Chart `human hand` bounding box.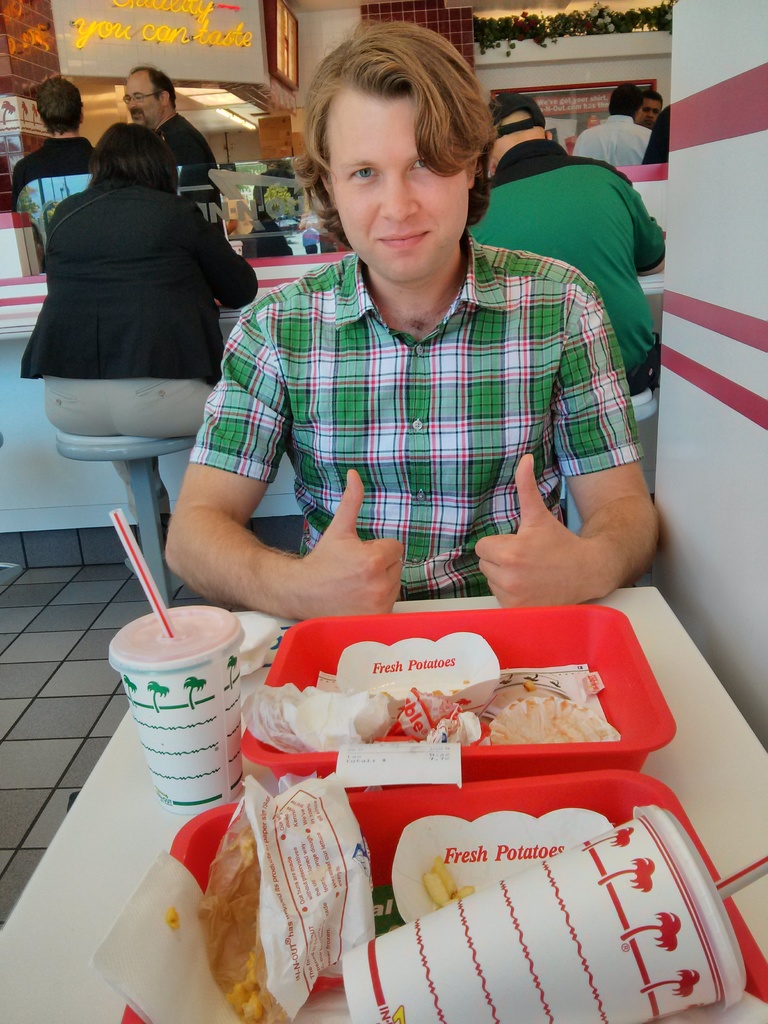
Charted: (left=472, top=452, right=596, bottom=608).
